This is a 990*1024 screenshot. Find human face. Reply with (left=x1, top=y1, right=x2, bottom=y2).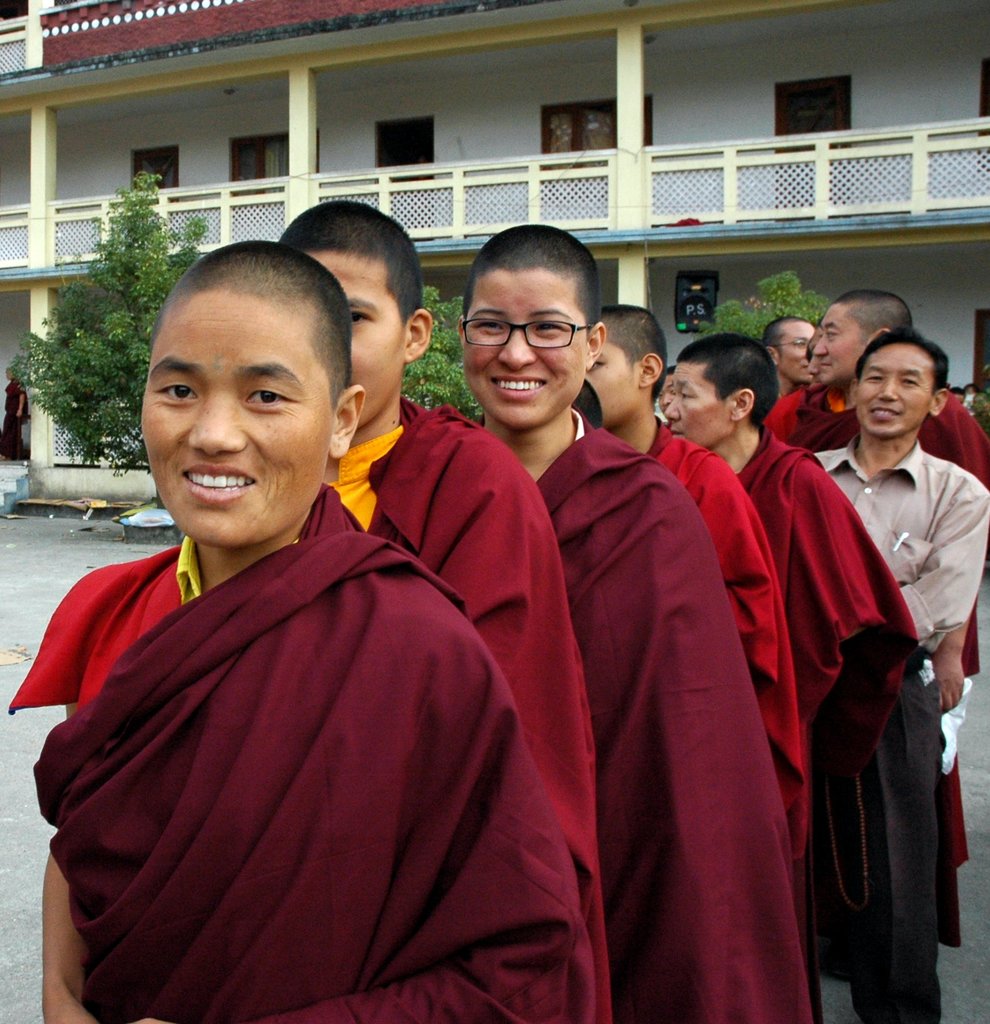
(left=849, top=346, right=932, bottom=435).
